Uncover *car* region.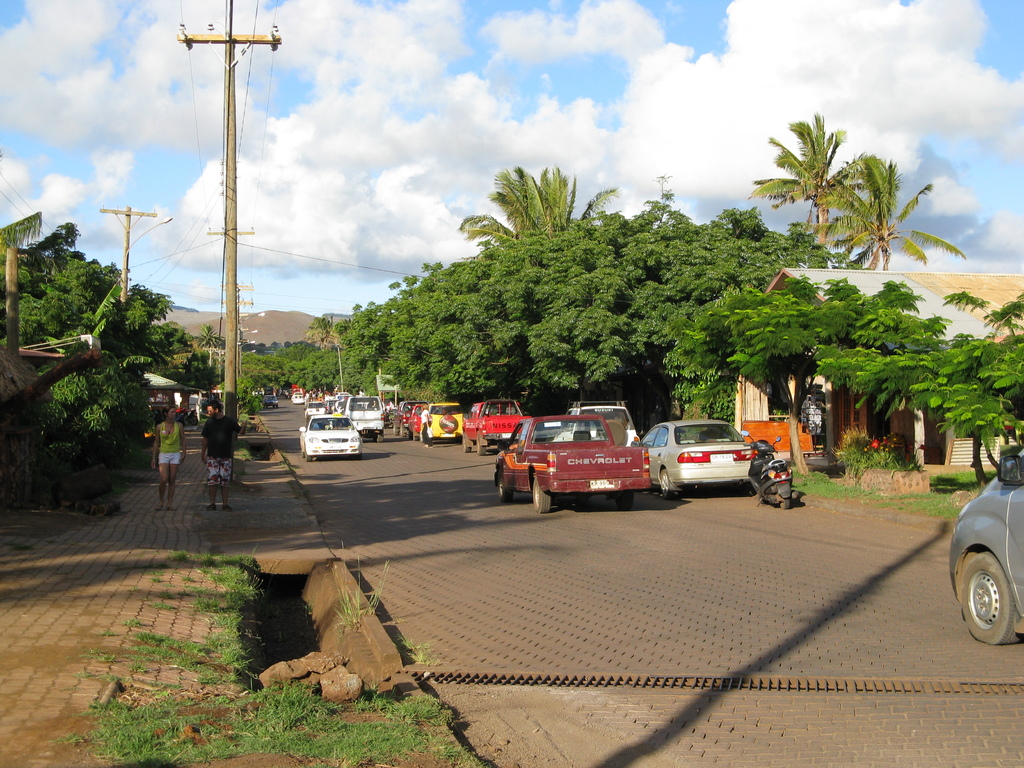
Uncovered: (648, 428, 779, 501).
